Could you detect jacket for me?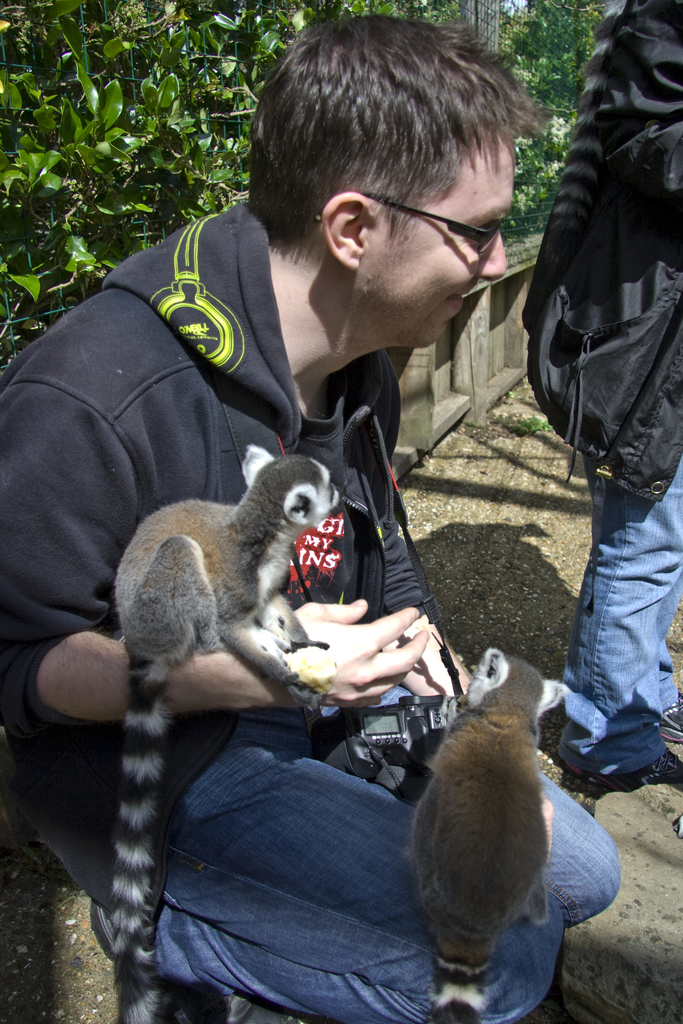
Detection result: (x1=0, y1=190, x2=515, y2=974).
